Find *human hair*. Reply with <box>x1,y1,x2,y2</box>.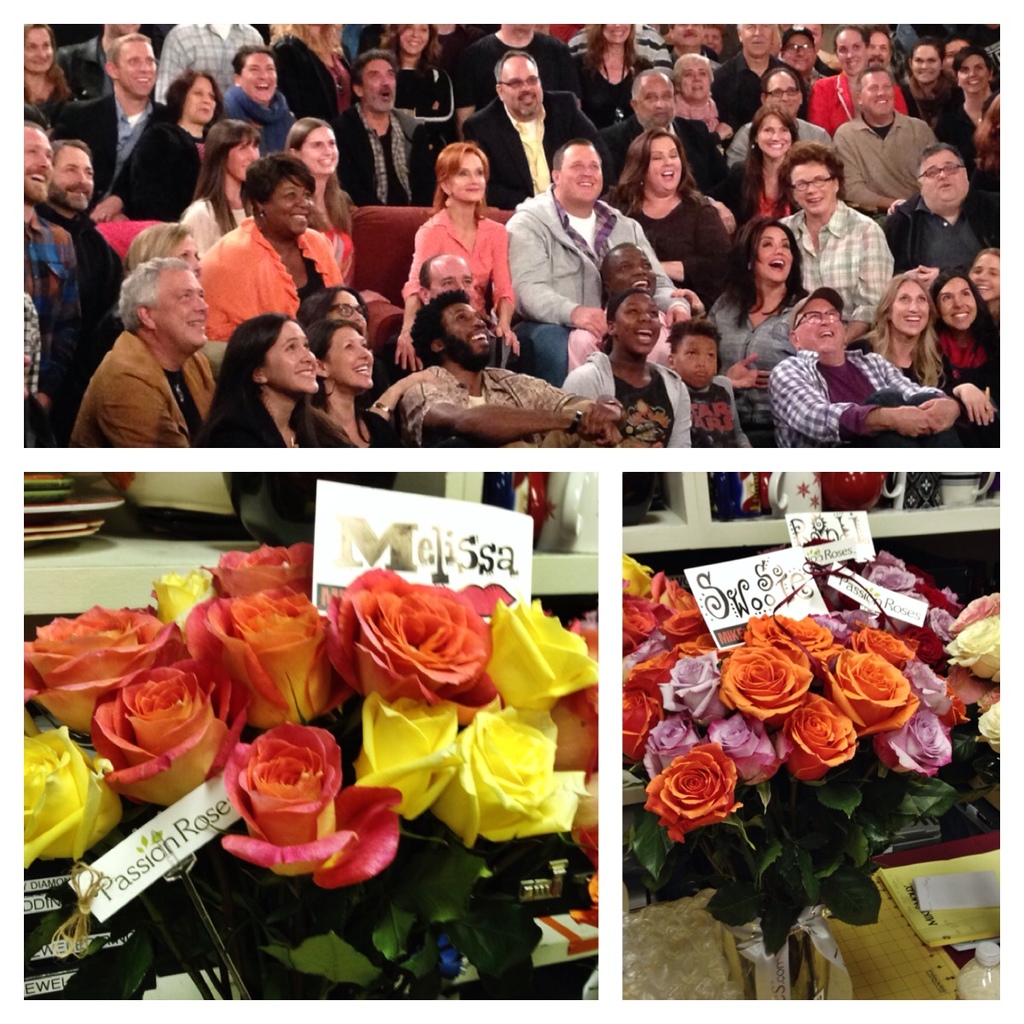
<box>665,316,724,354</box>.
